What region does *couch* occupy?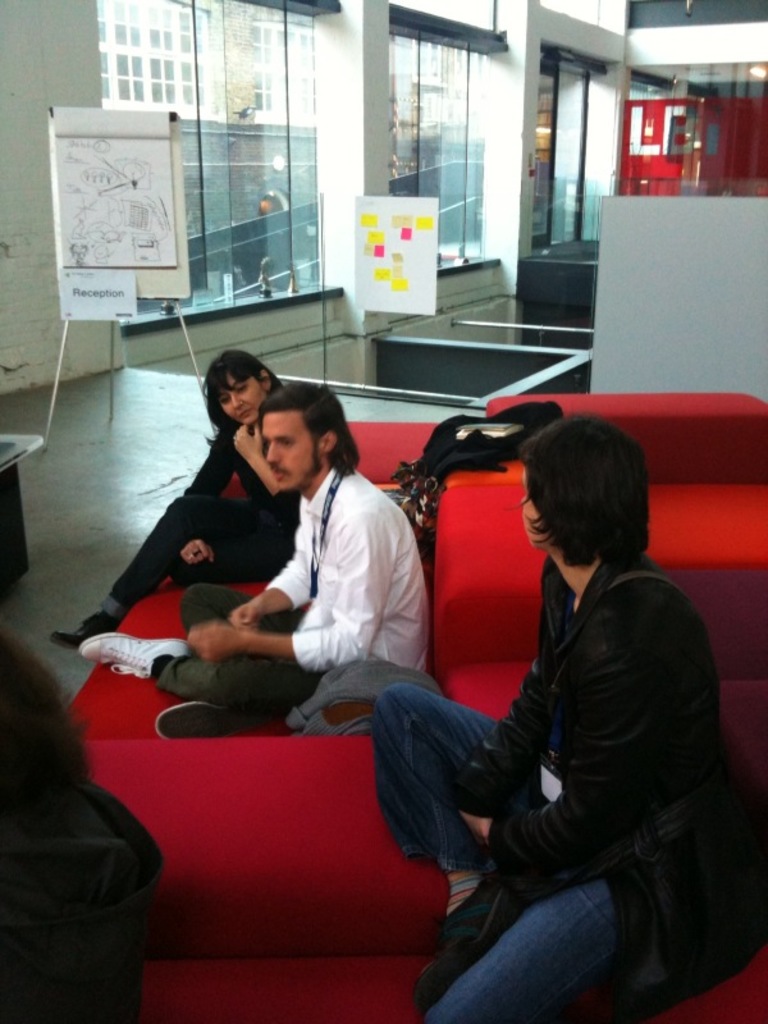
detection(79, 407, 717, 978).
